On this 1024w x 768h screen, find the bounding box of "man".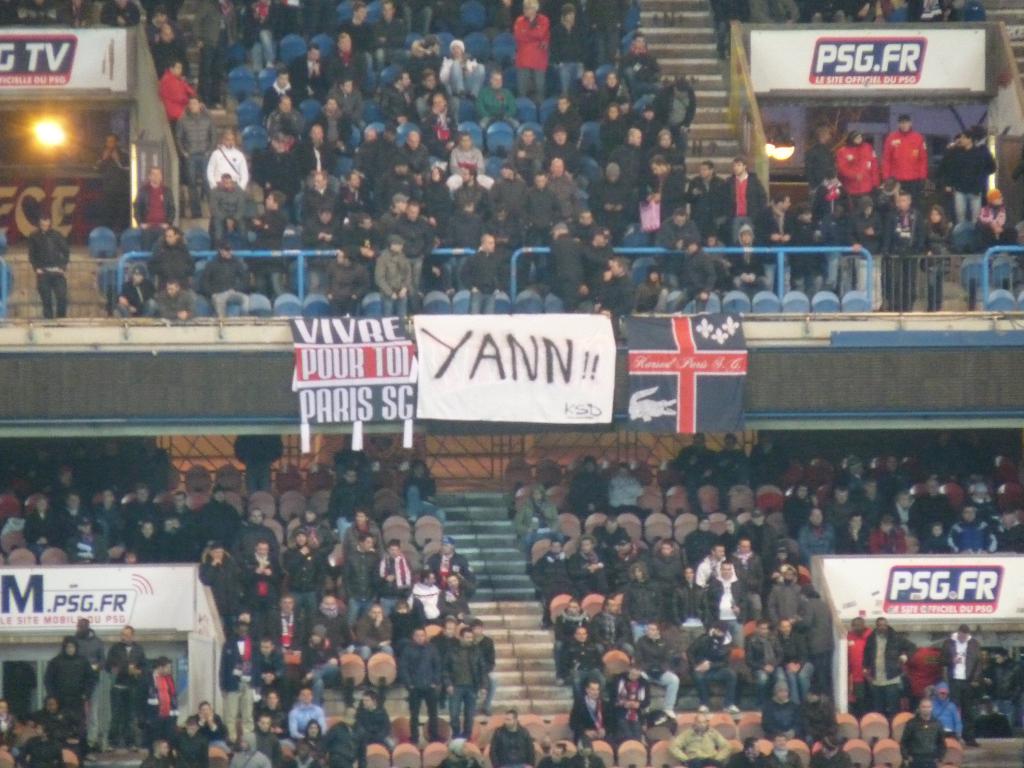
Bounding box: x1=439 y1=39 x2=483 y2=97.
